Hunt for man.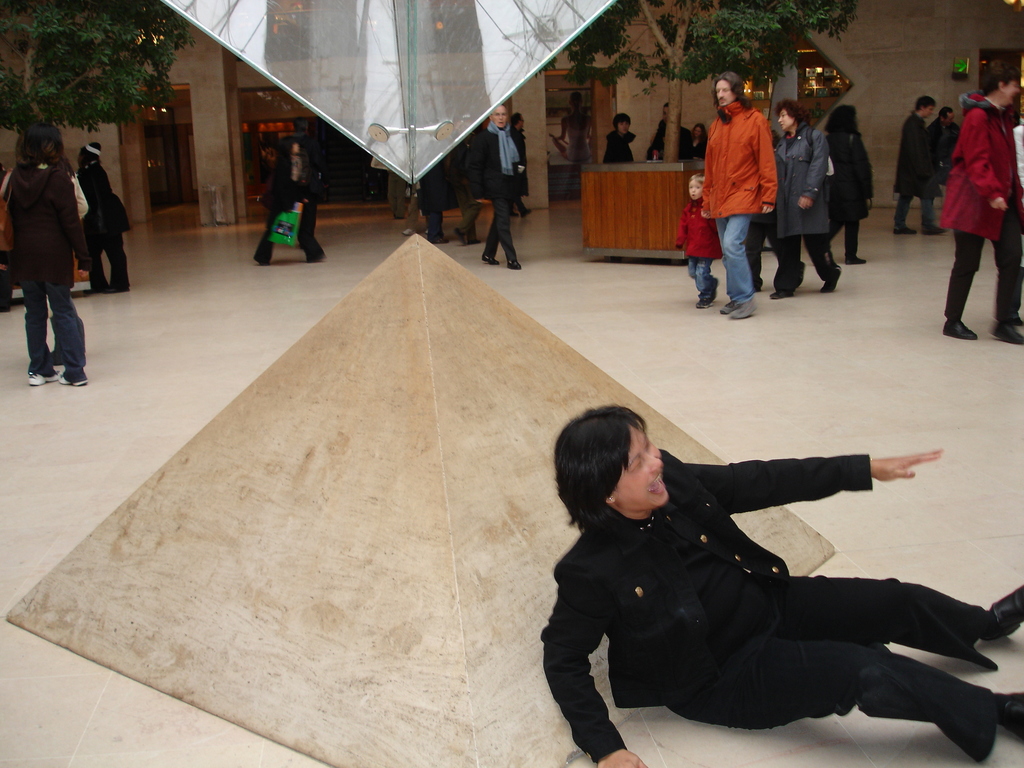
Hunted down at 485,104,525,289.
